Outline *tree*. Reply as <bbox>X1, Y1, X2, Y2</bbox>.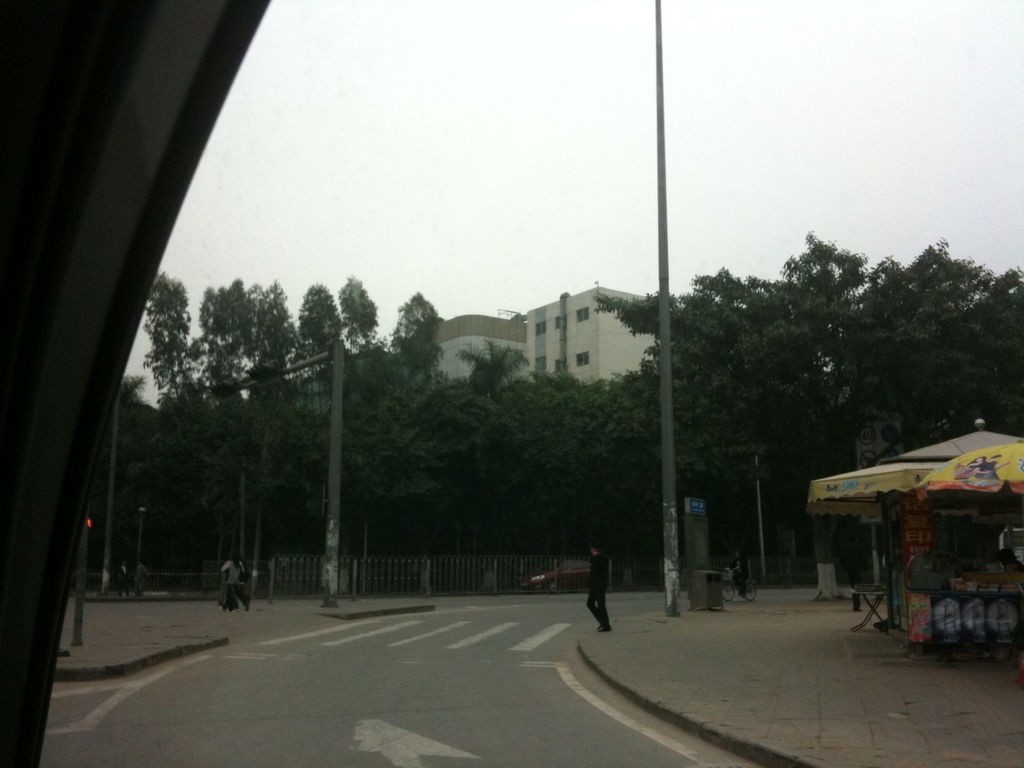
<bbox>466, 359, 618, 462</bbox>.
